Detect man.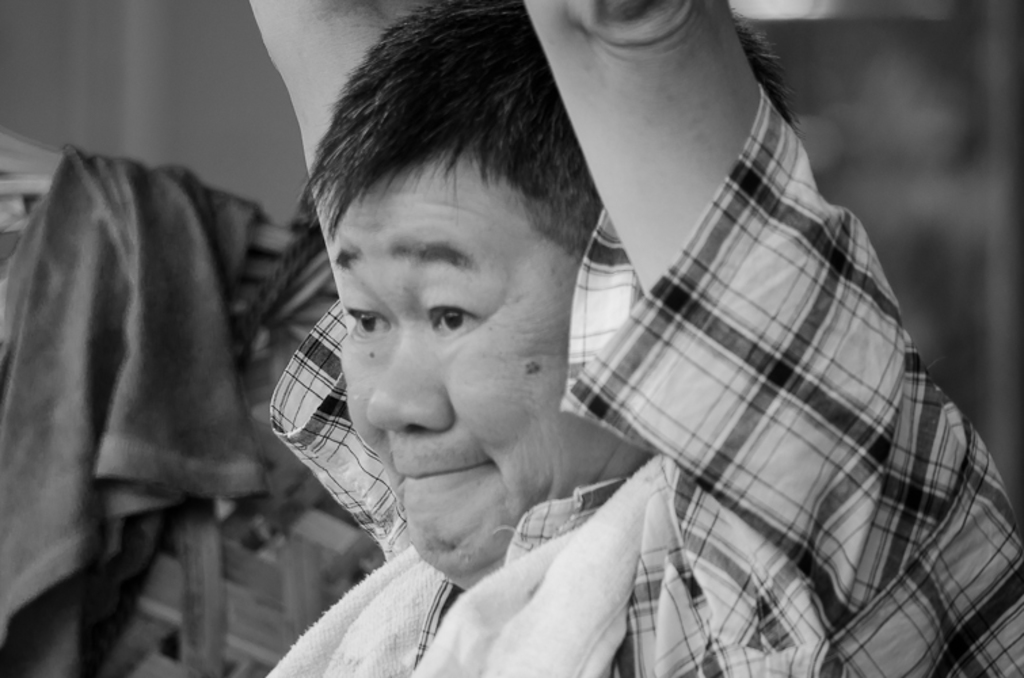
Detected at region(220, 1, 941, 671).
